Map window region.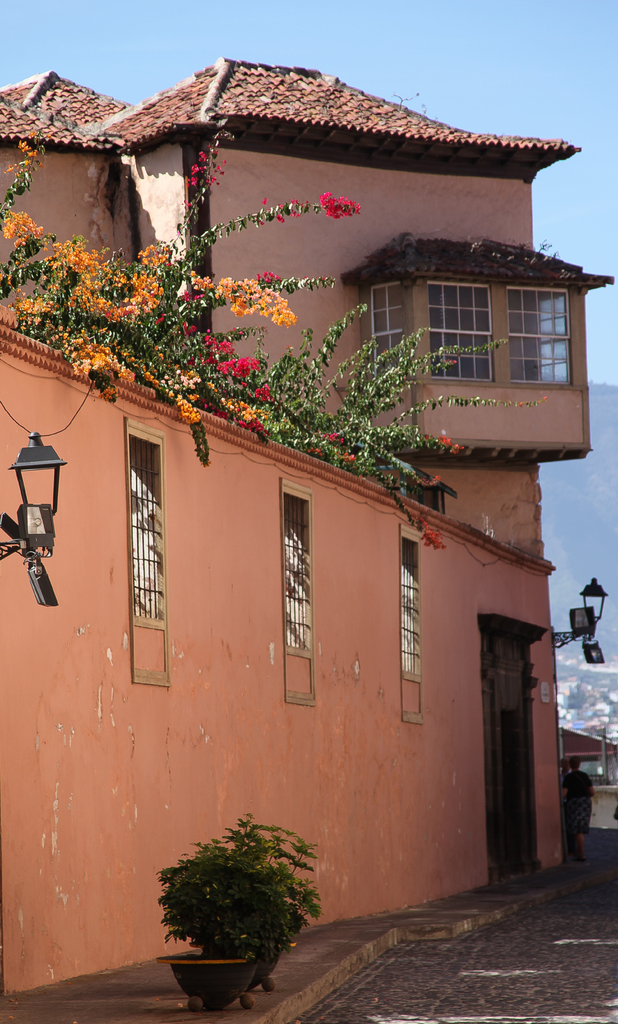
Mapped to 403/532/422/681.
